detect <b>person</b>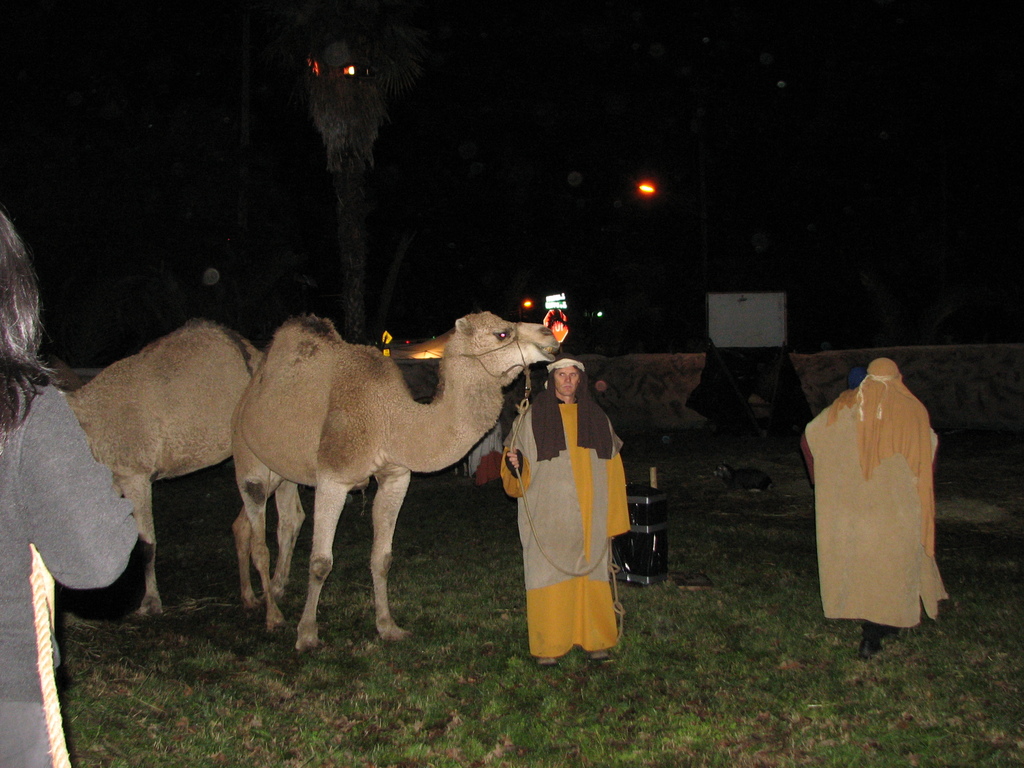
<region>0, 206, 141, 767</region>
